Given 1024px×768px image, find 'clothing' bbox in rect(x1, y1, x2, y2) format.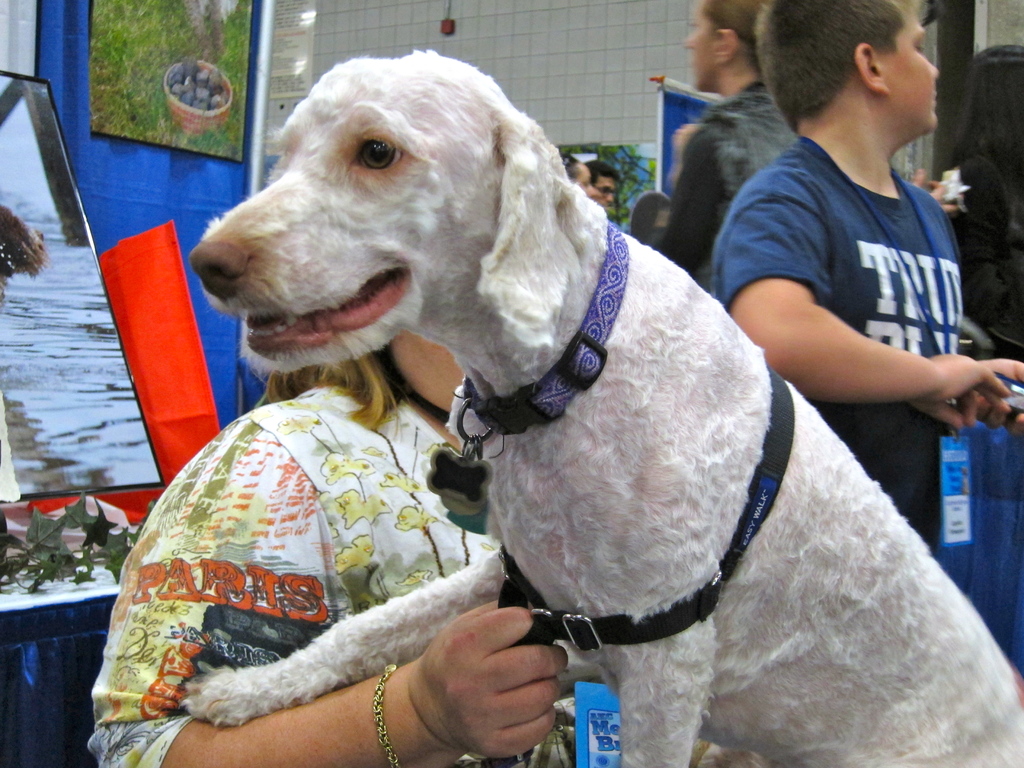
rect(81, 373, 770, 767).
